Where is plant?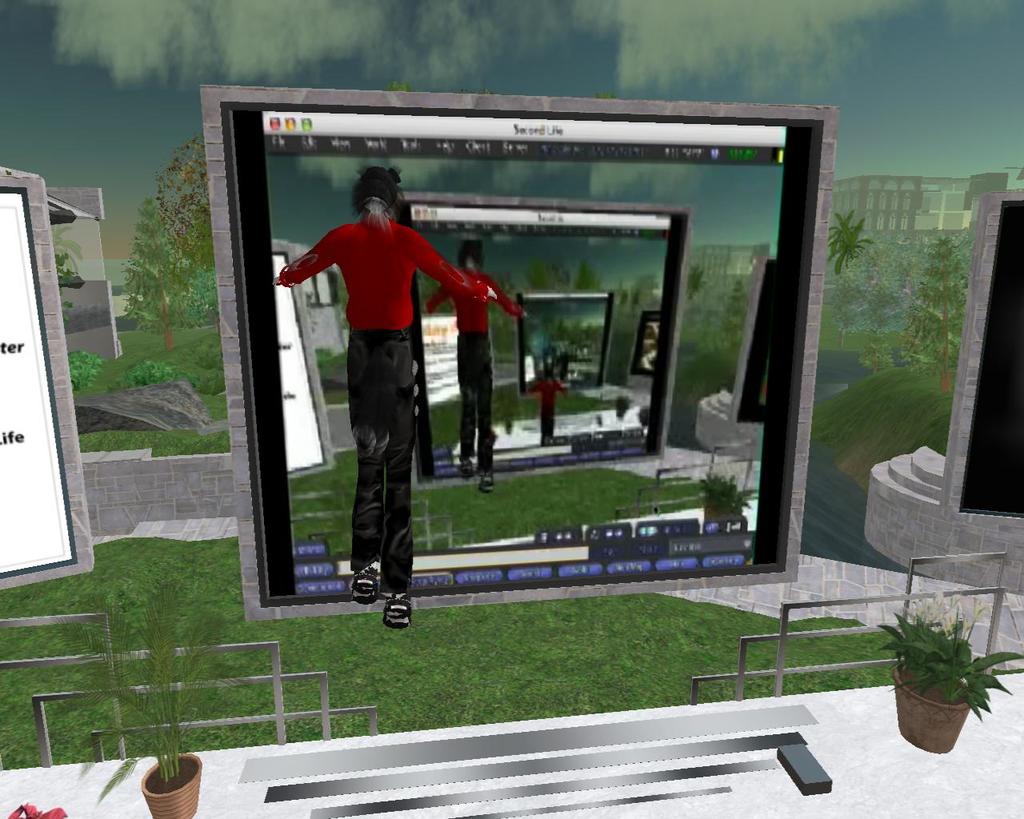
detection(63, 276, 229, 457).
